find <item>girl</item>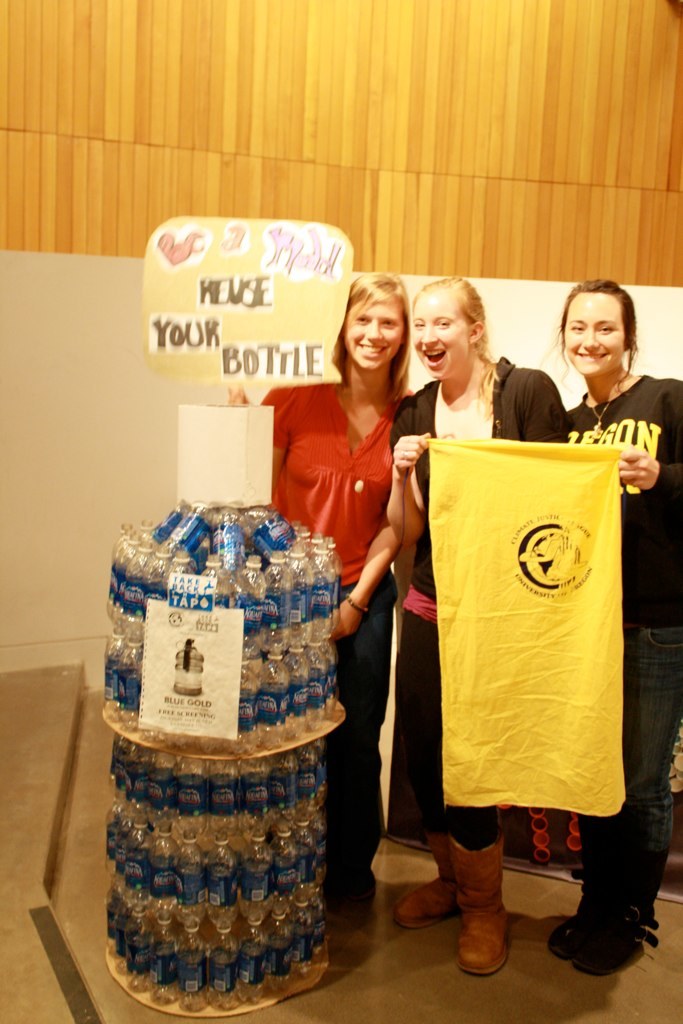
<region>228, 273, 412, 911</region>
